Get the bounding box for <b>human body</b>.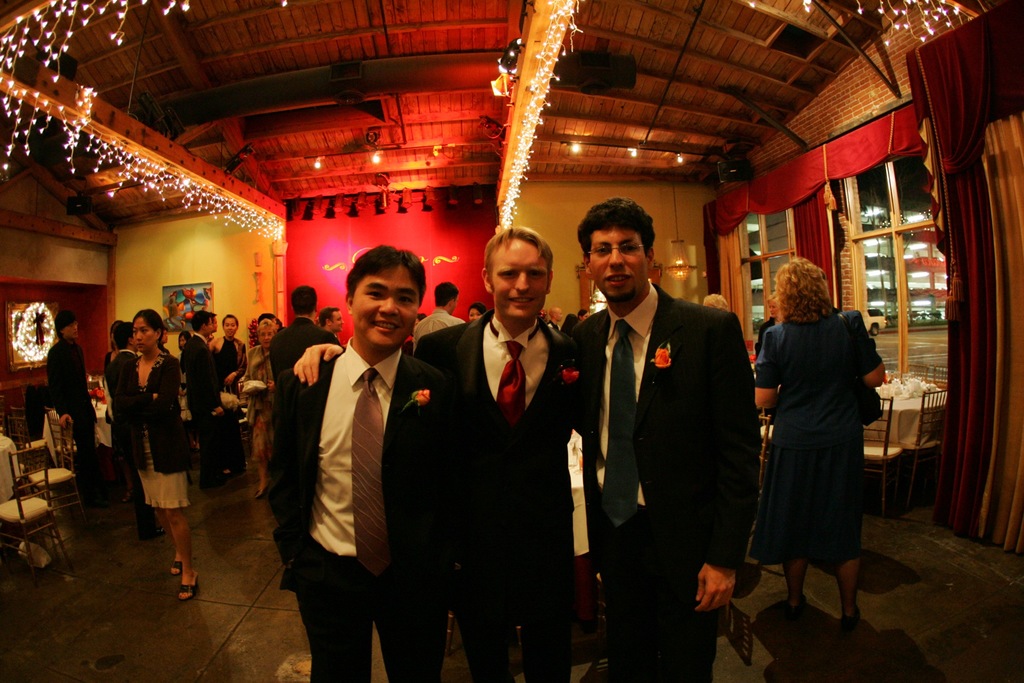
[x1=410, y1=306, x2=465, y2=353].
